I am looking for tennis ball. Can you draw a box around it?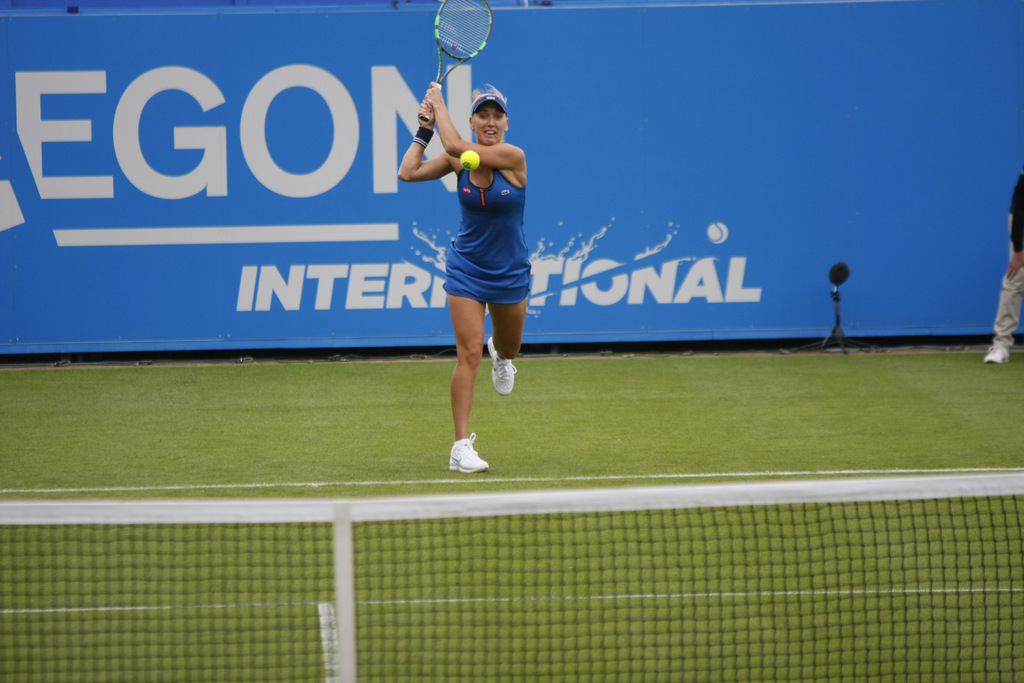
Sure, the bounding box is Rect(462, 149, 481, 172).
